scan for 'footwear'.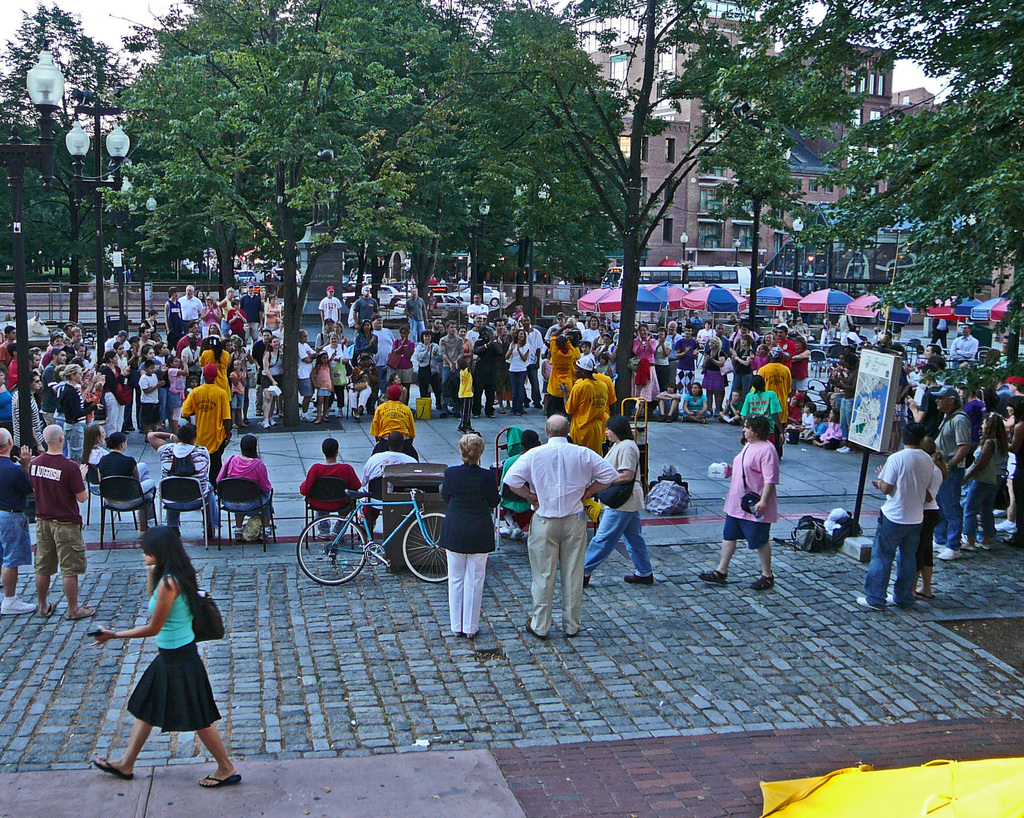
Scan result: bbox=(500, 524, 510, 537).
